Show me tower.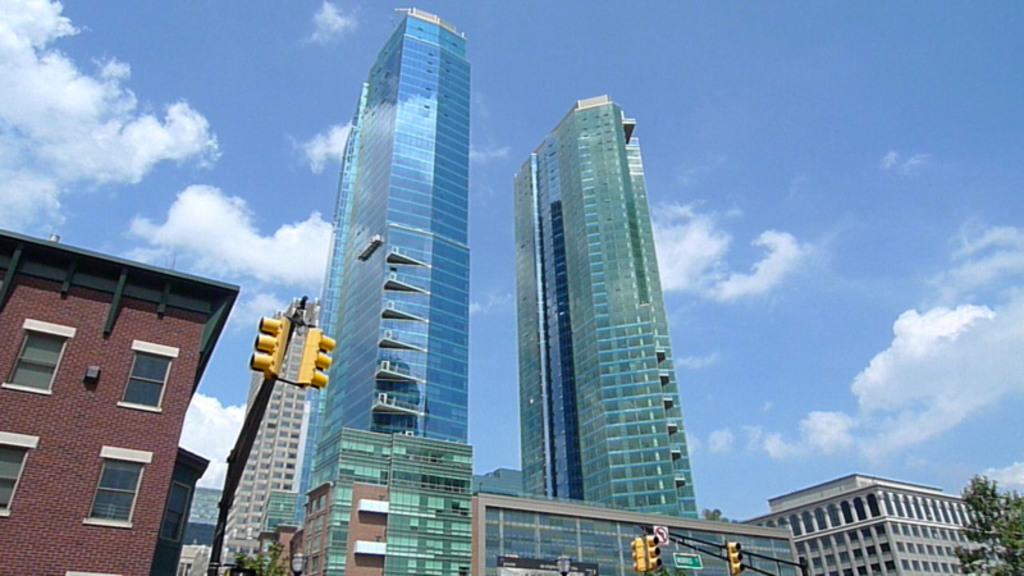
tower is here: region(471, 481, 804, 575).
